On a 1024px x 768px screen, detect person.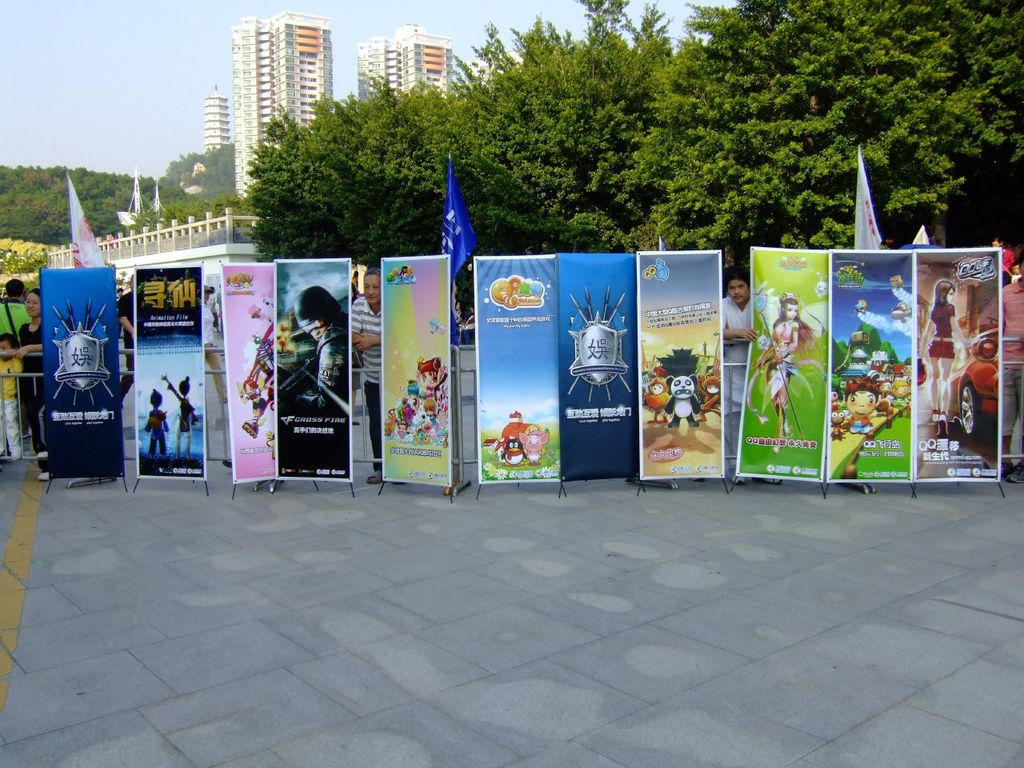
box(140, 390, 174, 458).
